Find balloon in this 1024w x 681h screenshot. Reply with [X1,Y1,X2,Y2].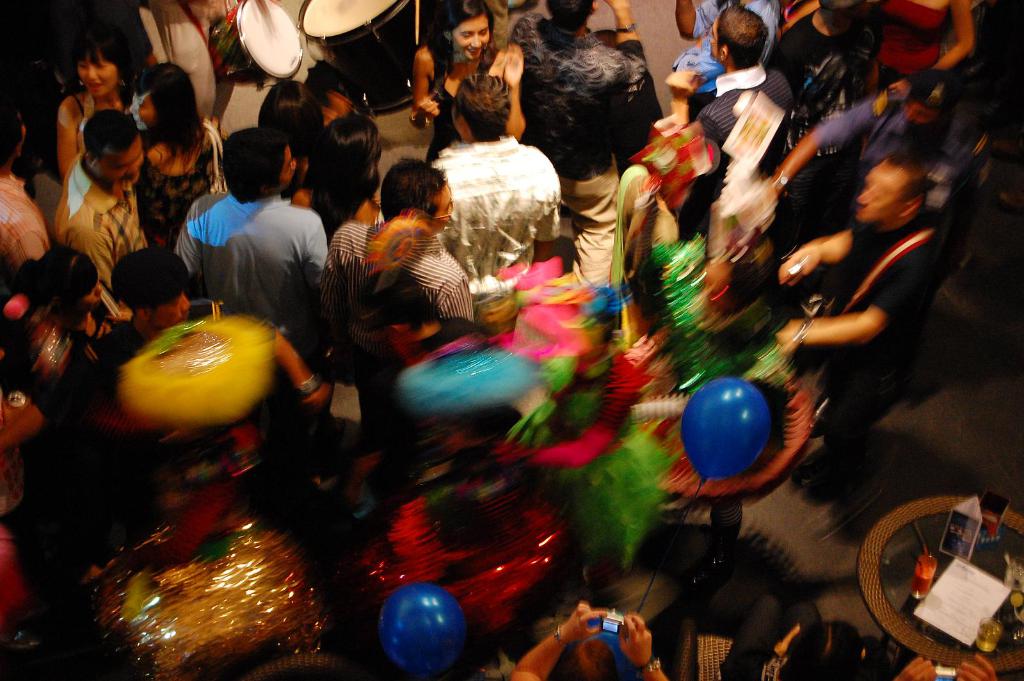
[380,582,465,674].
